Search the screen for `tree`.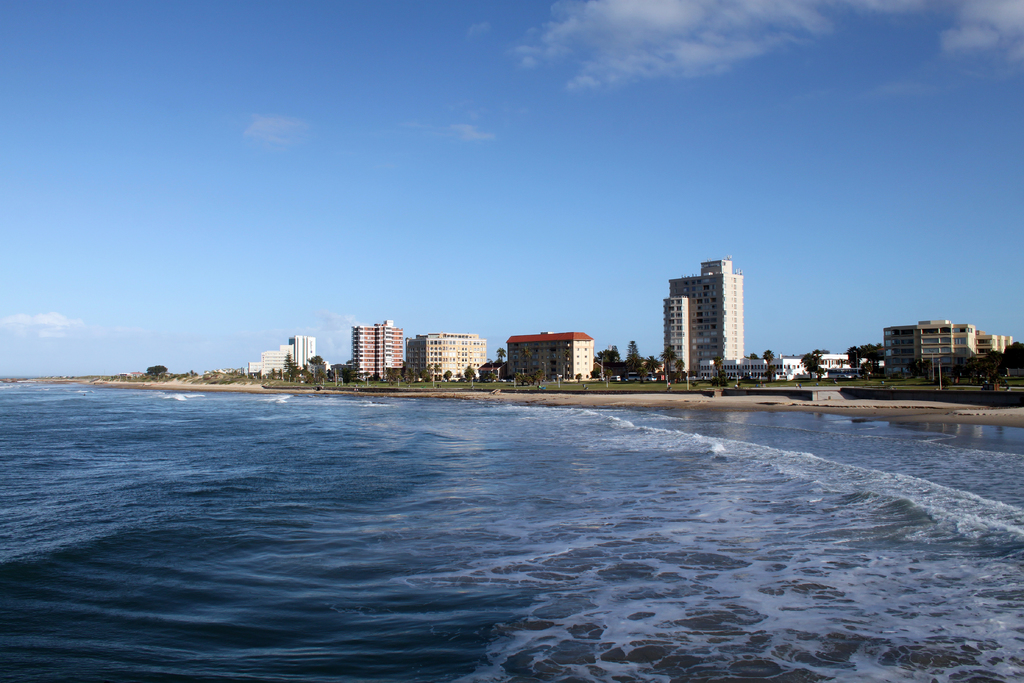
Found at 517:369:543:390.
